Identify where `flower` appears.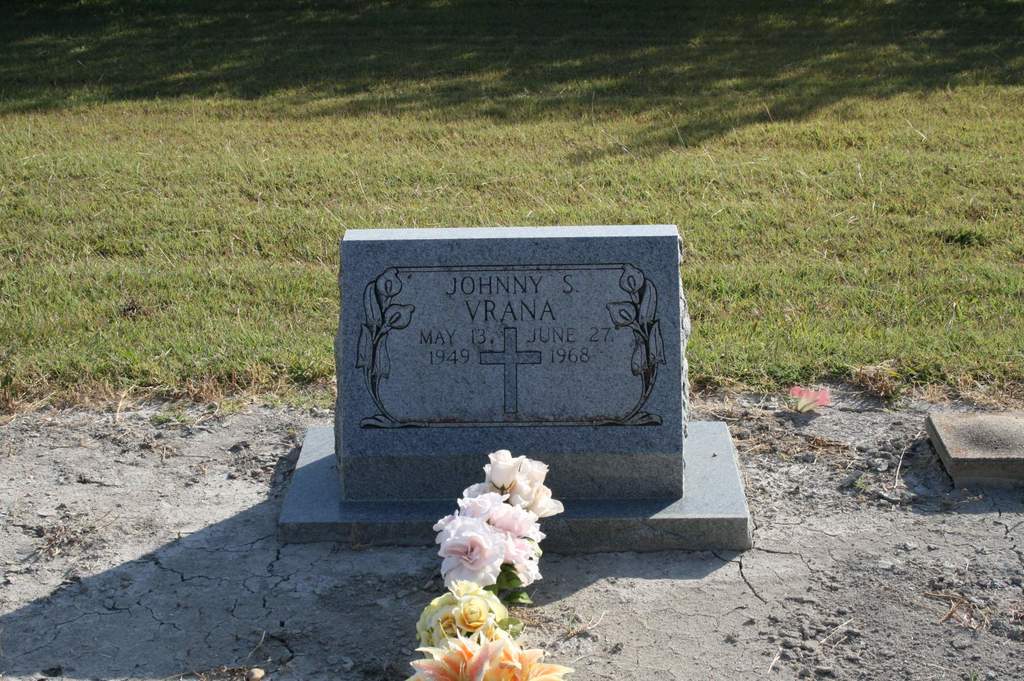
Appears at 452,596,495,634.
